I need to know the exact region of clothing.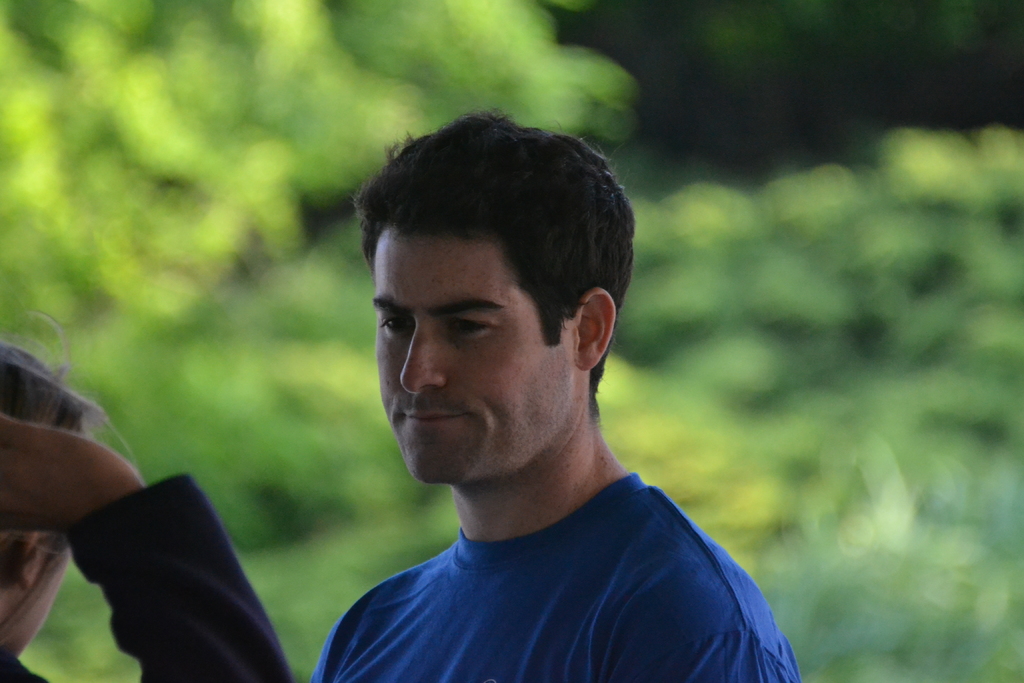
Region: <bbox>0, 473, 296, 682</bbox>.
